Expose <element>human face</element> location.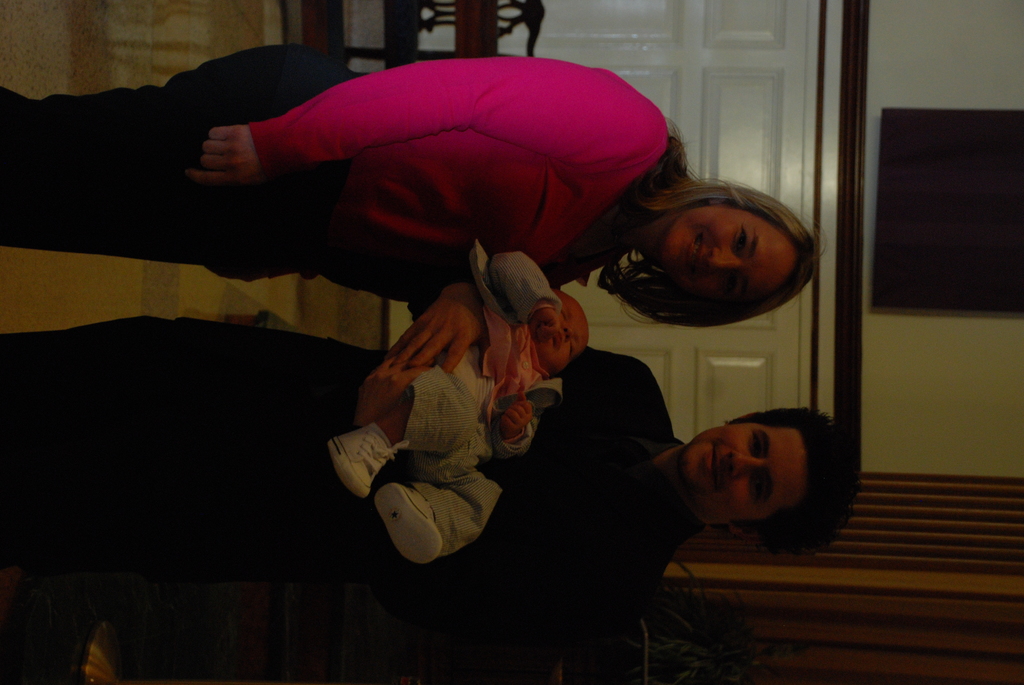
Exposed at bbox=(541, 301, 584, 374).
